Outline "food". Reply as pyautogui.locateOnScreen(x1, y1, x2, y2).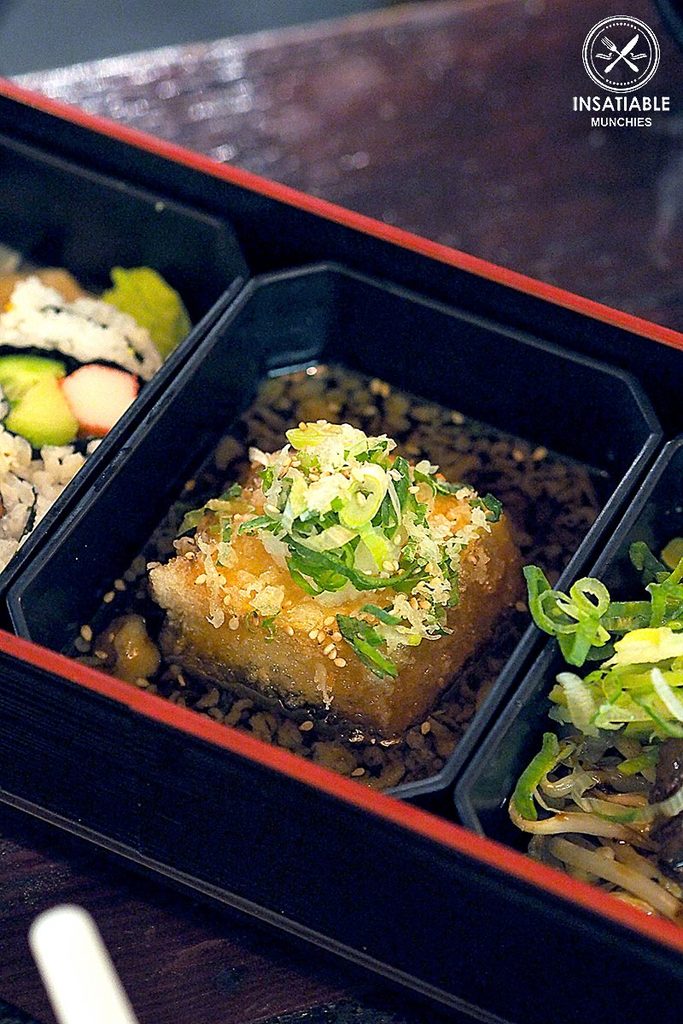
pyautogui.locateOnScreen(507, 512, 682, 930).
